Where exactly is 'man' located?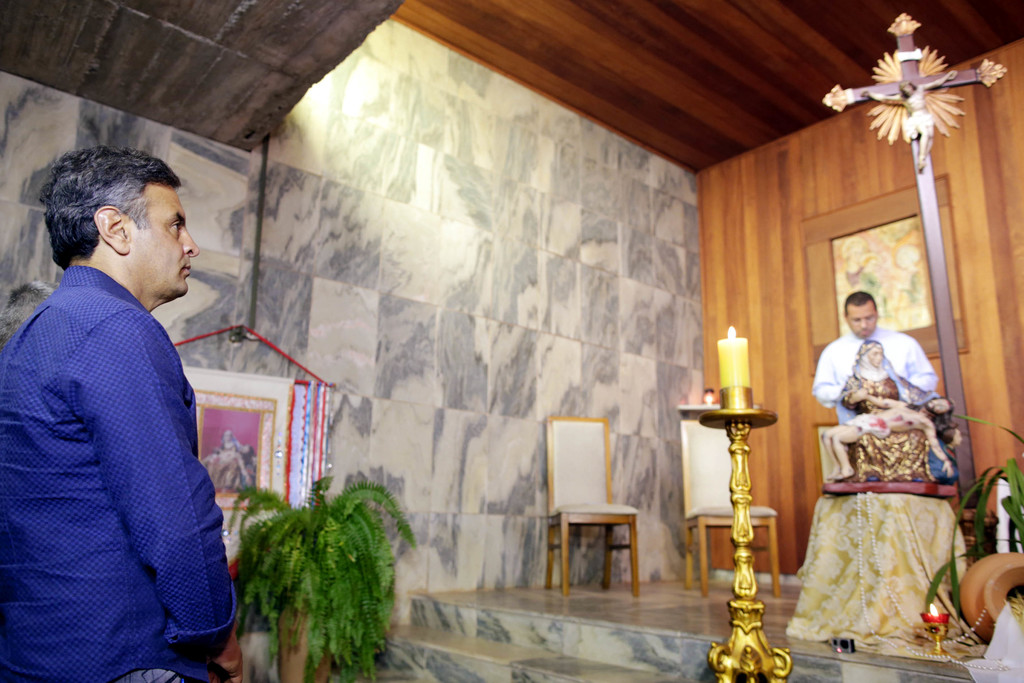
Its bounding box is 204,443,253,490.
